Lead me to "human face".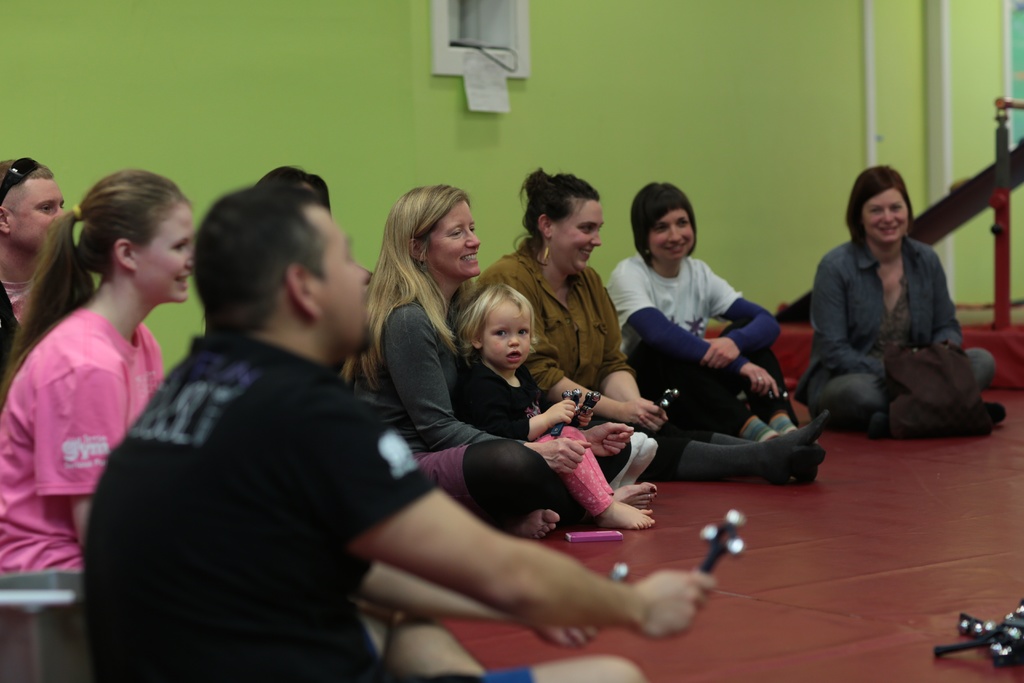
Lead to x1=429 y1=198 x2=483 y2=278.
